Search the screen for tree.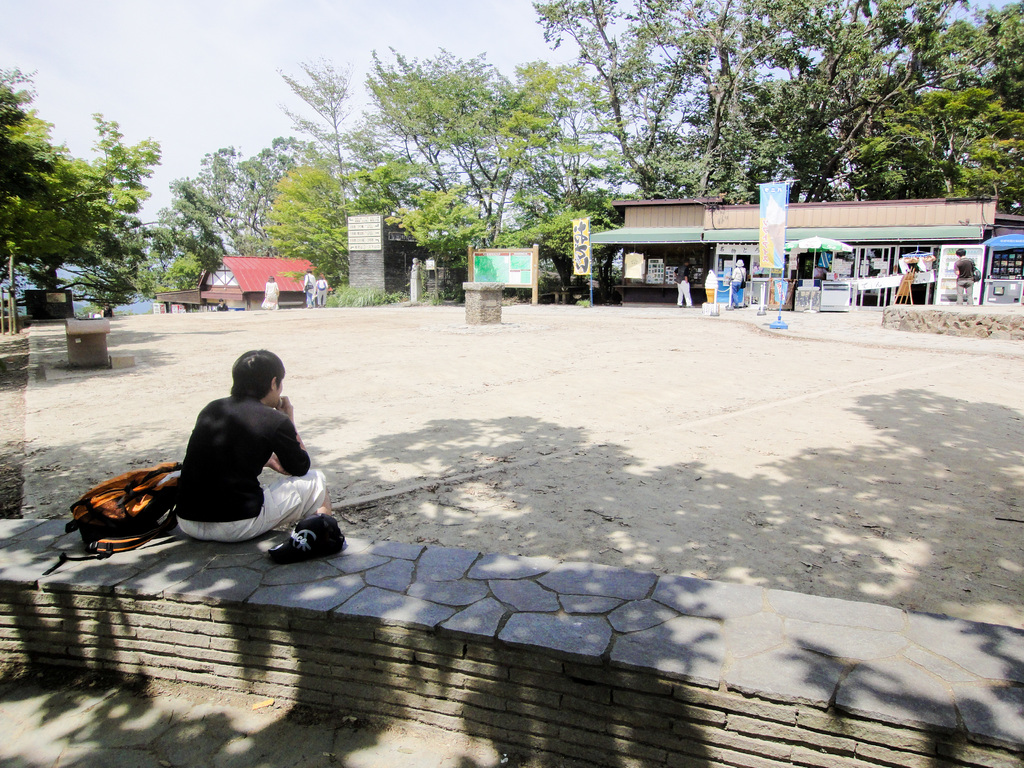
Found at [171, 143, 271, 270].
